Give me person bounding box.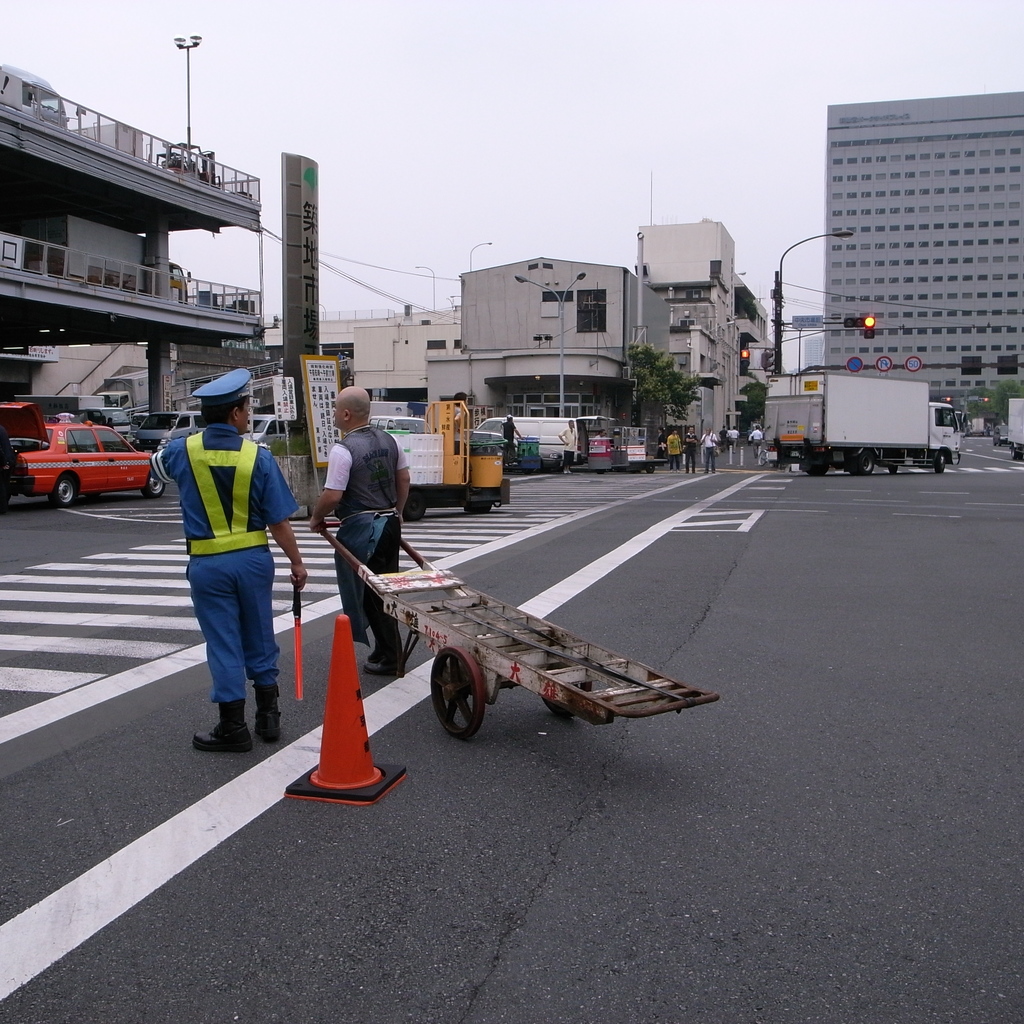
bbox=[556, 420, 582, 467].
